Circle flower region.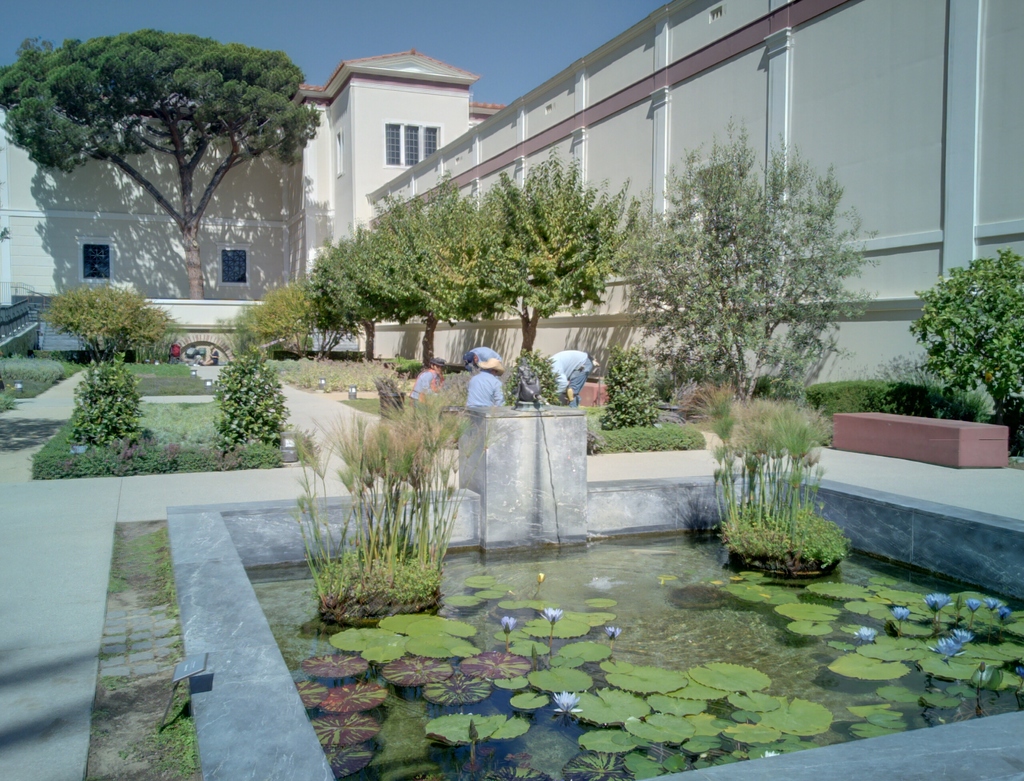
Region: [540, 606, 563, 624].
